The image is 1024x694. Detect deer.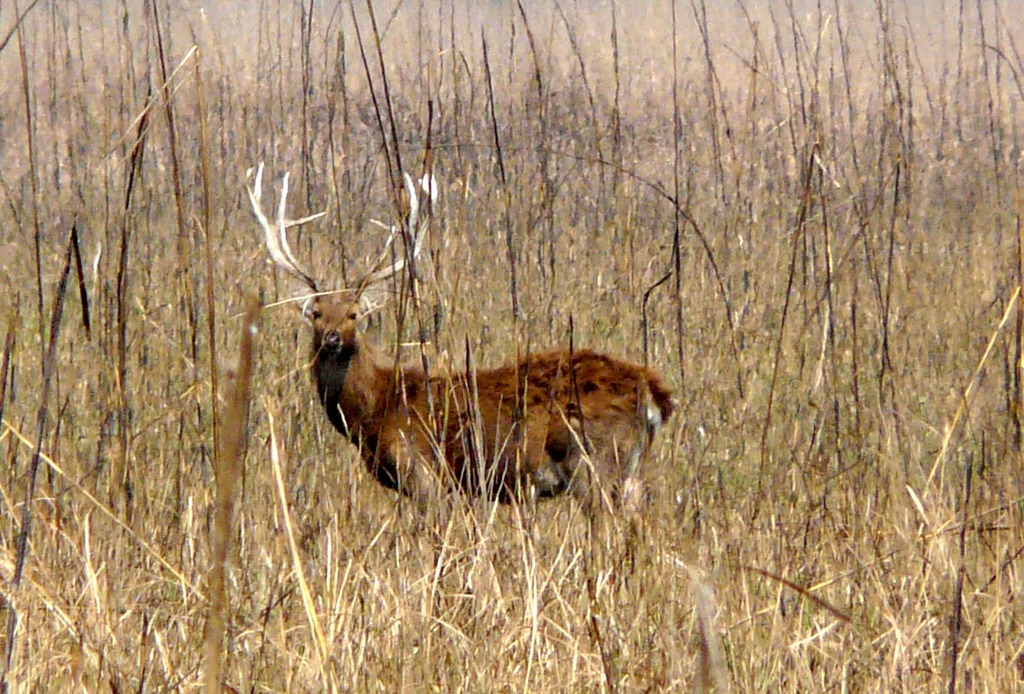
Detection: (245, 163, 731, 693).
